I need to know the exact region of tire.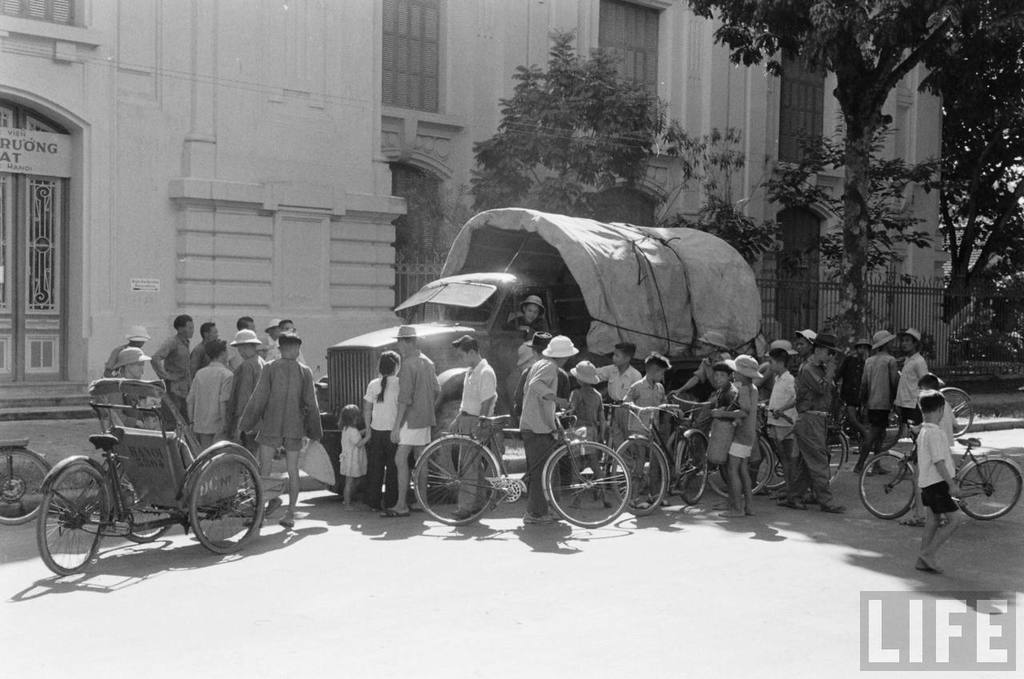
Region: detection(943, 385, 978, 435).
